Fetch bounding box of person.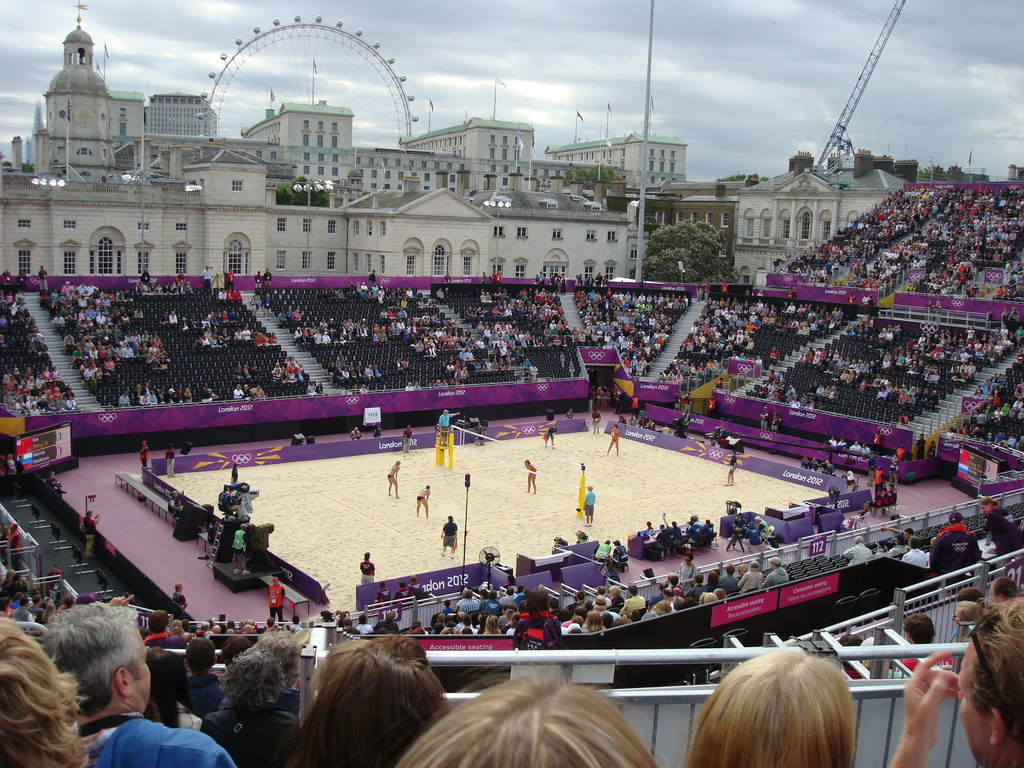
Bbox: x1=254 y1=269 x2=263 y2=286.
